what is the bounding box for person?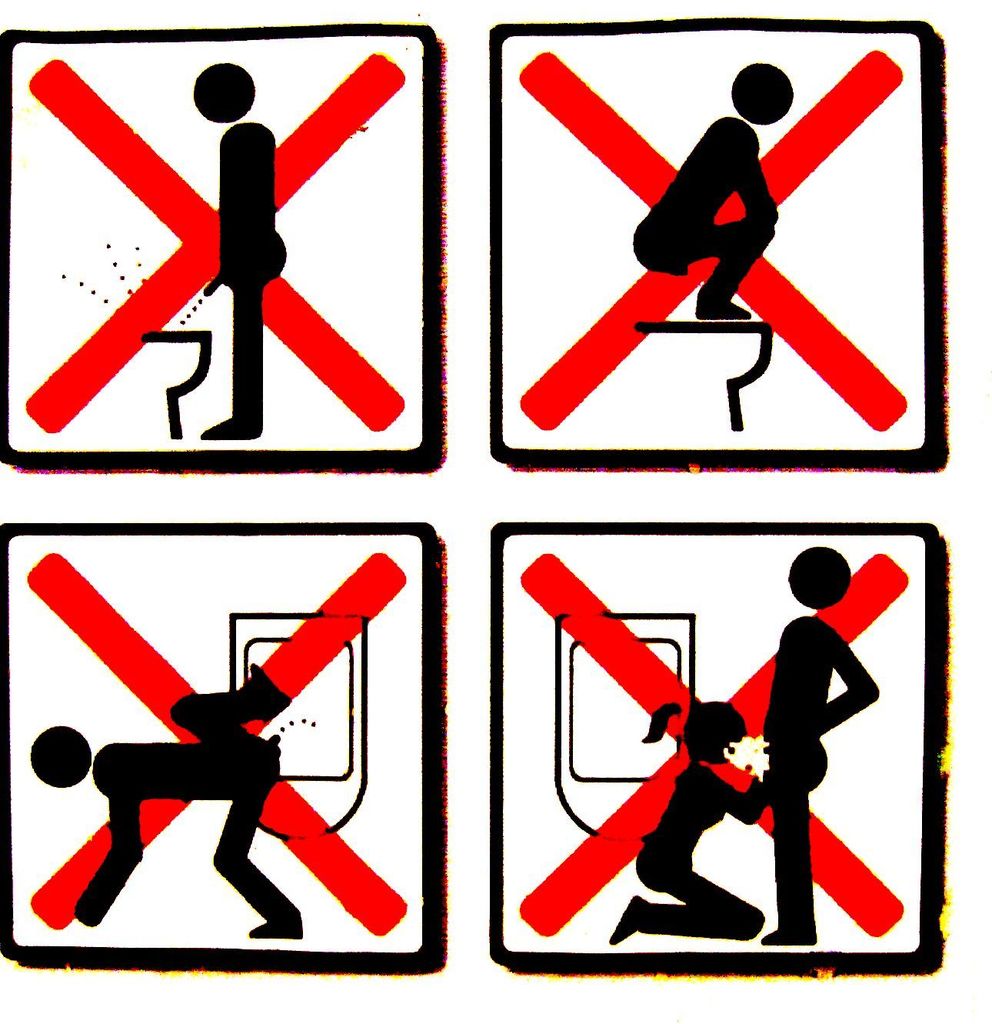
<region>627, 60, 779, 322</region>.
